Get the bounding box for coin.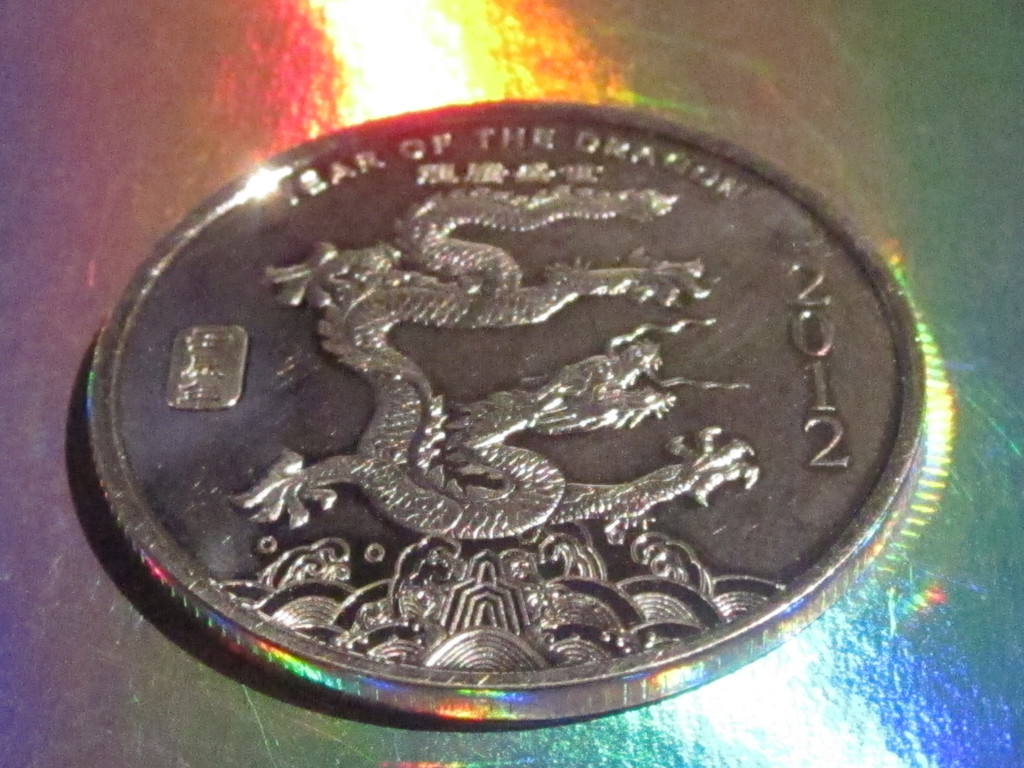
[79,97,935,728].
